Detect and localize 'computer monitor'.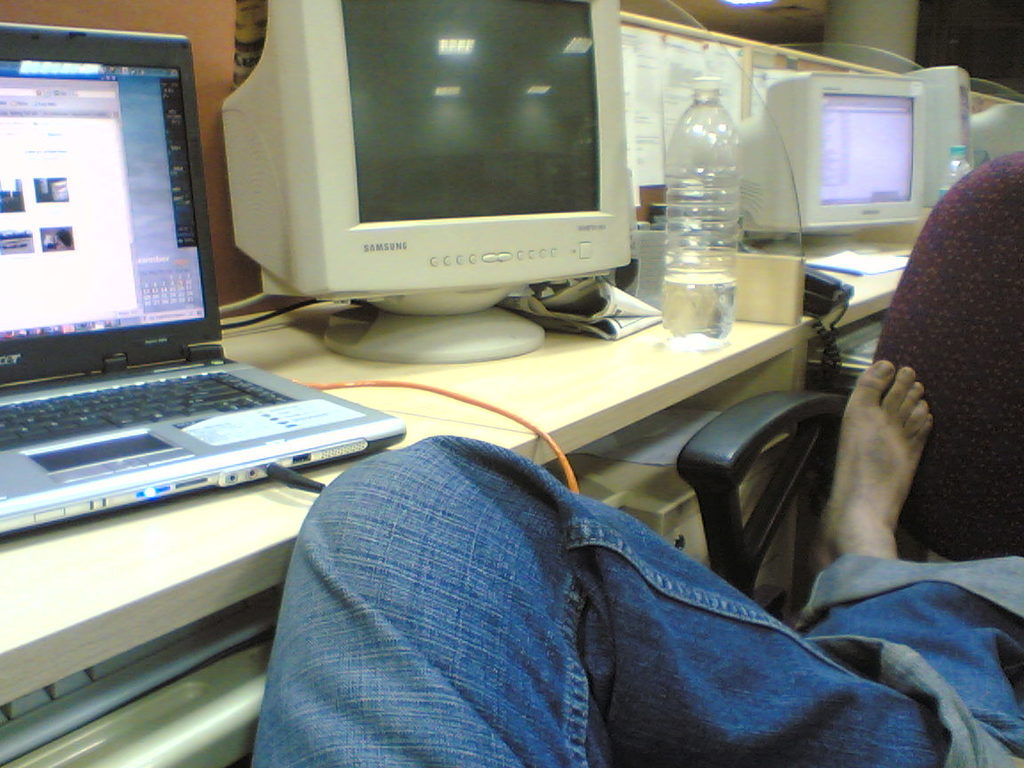
Localized at (714,60,940,266).
